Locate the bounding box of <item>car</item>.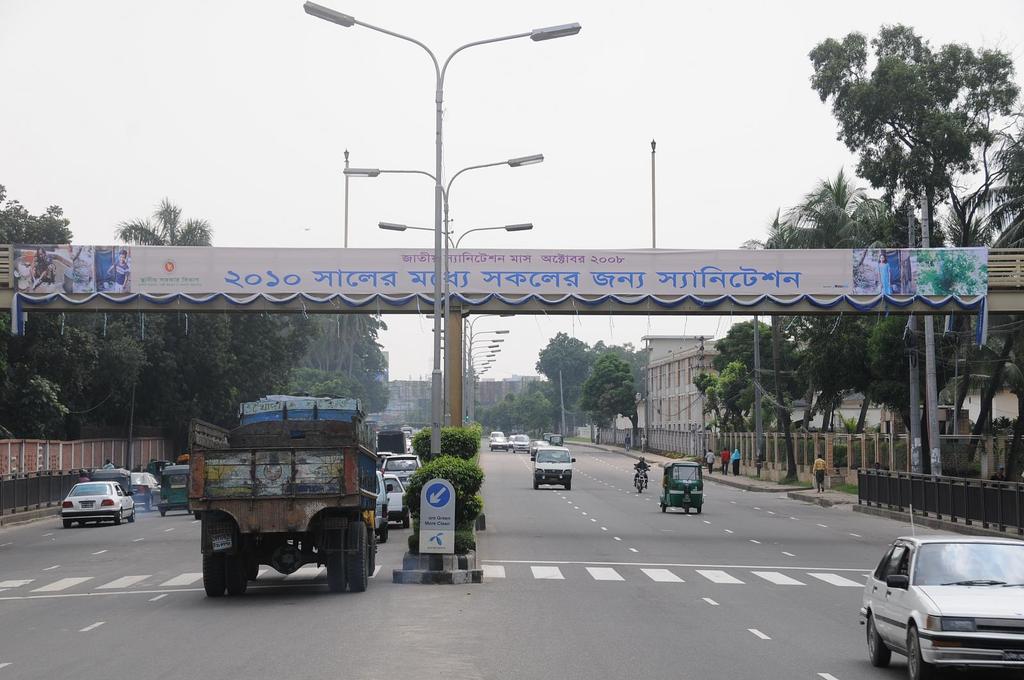
Bounding box: {"x1": 61, "y1": 478, "x2": 134, "y2": 526}.
